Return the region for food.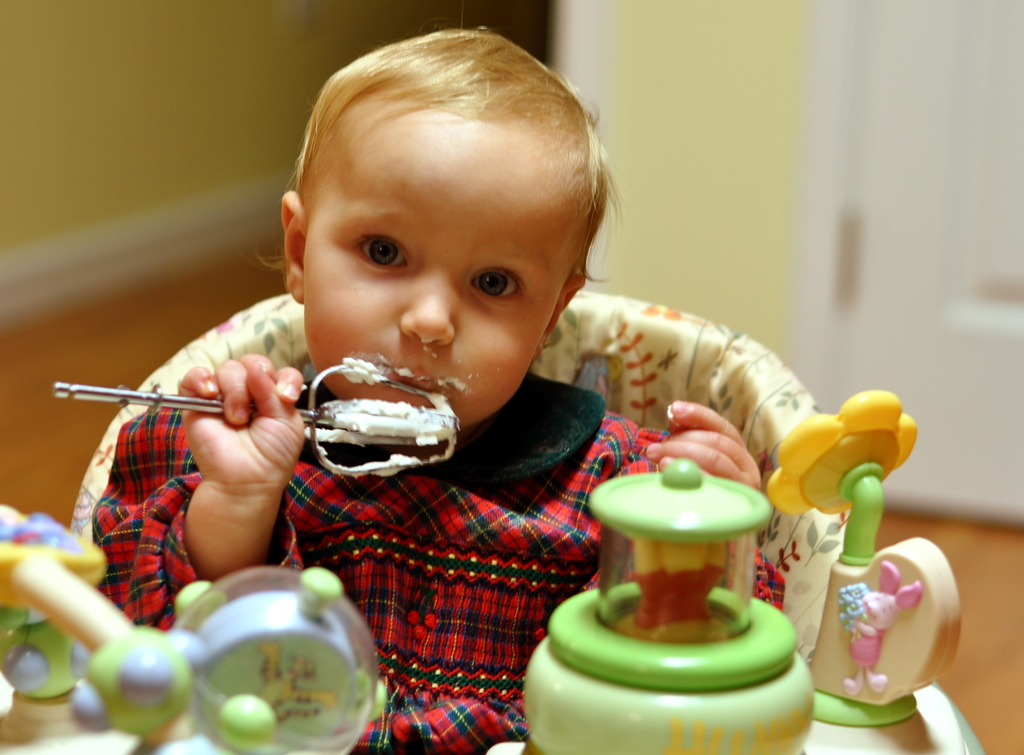
<box>300,352,464,464</box>.
